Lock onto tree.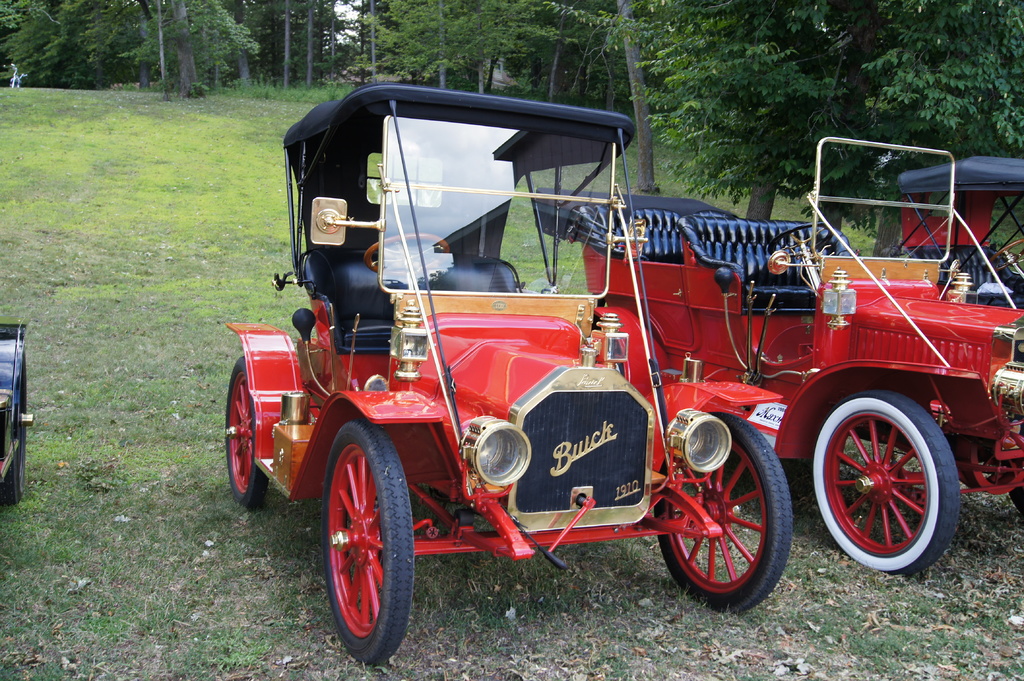
Locked: pyautogui.locateOnScreen(294, 0, 454, 95).
